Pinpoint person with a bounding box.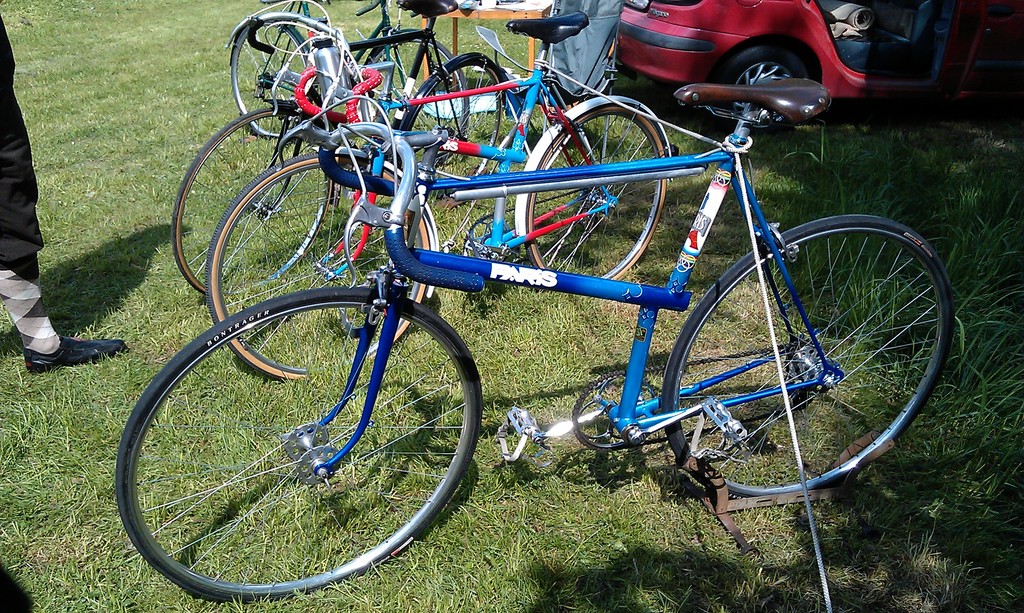
bbox=[0, 11, 132, 377].
